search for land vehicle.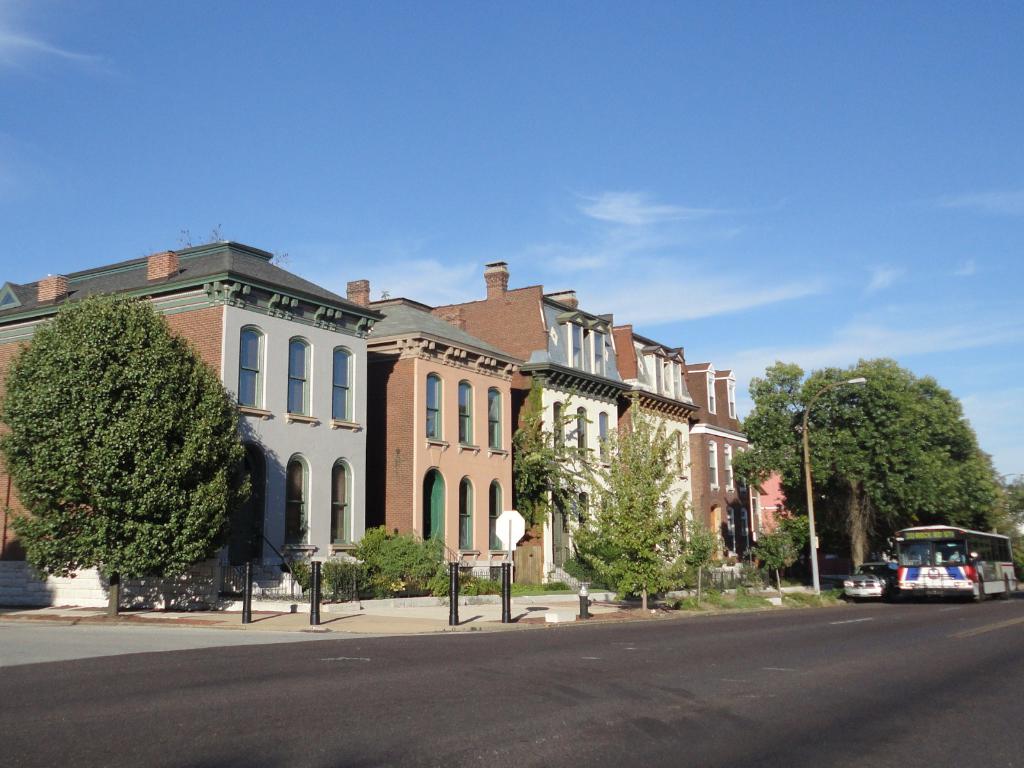
Found at [866, 519, 1005, 606].
